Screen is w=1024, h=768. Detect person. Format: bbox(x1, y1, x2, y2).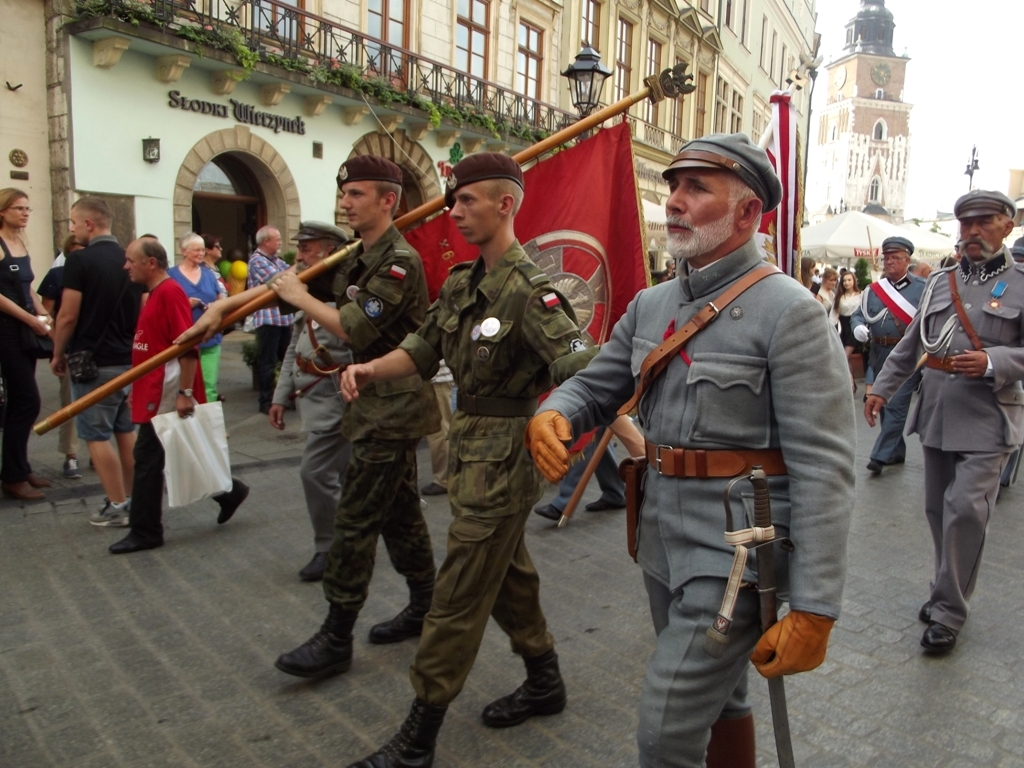
bbox(268, 150, 448, 680).
